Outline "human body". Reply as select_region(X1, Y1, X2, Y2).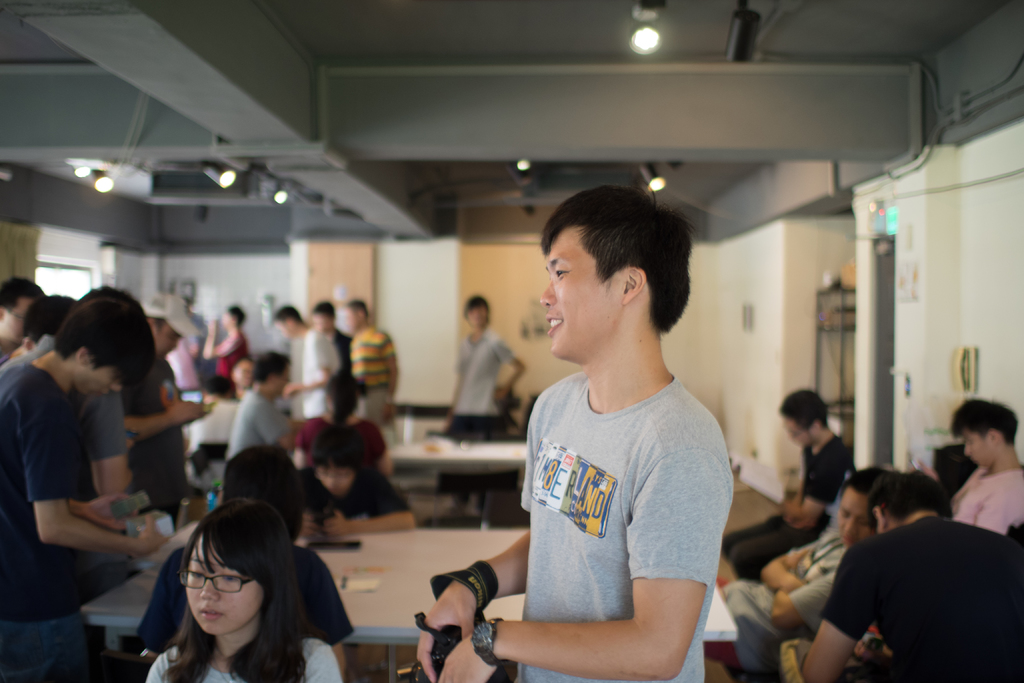
select_region(211, 354, 319, 479).
